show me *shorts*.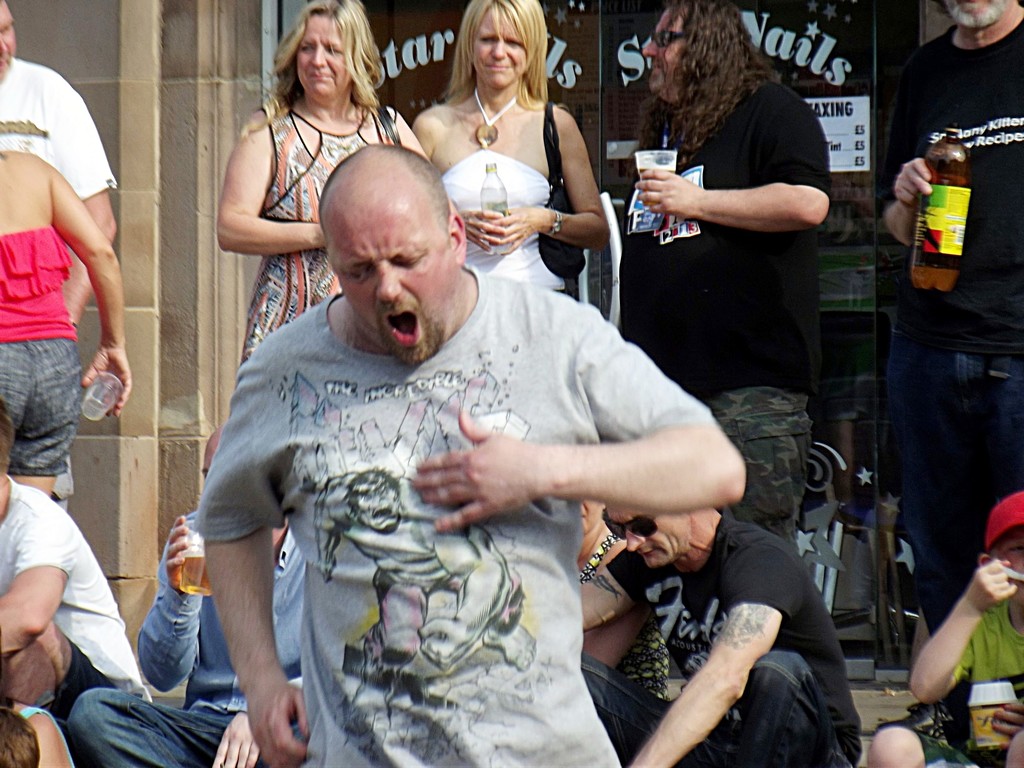
*shorts* is here: region(0, 339, 79, 478).
